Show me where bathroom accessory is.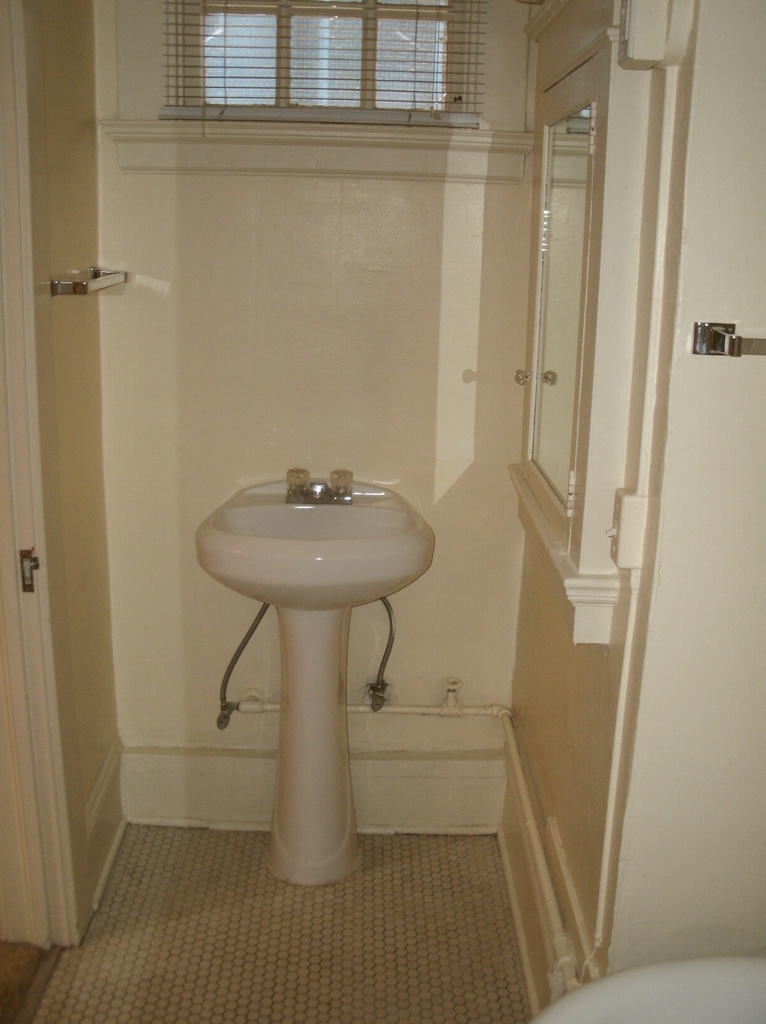
bathroom accessory is at pyautogui.locateOnScreen(51, 268, 129, 297).
